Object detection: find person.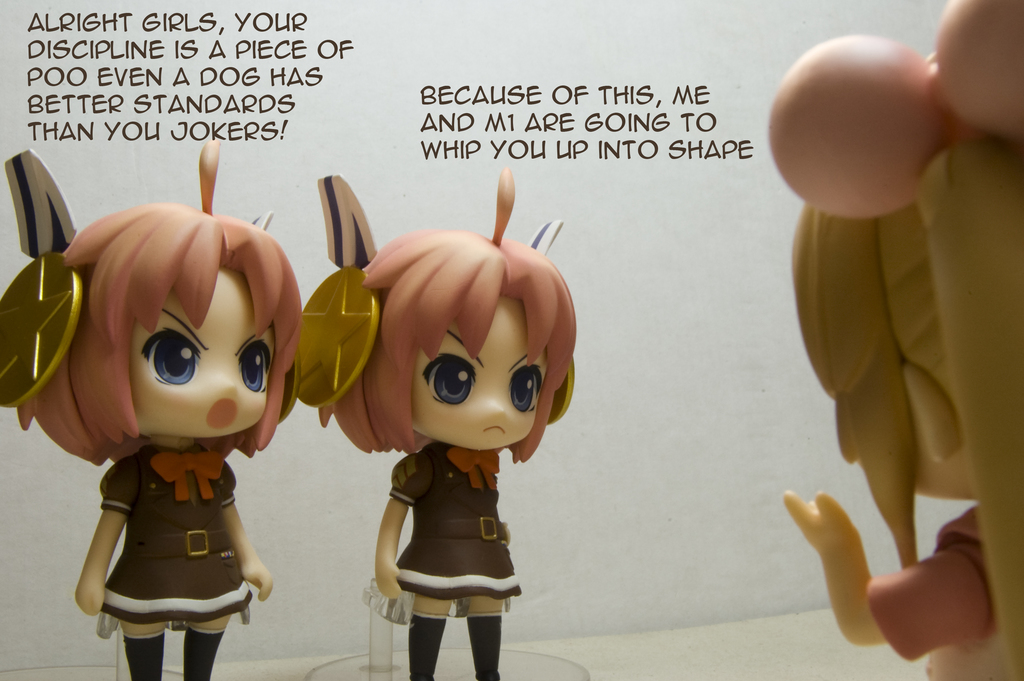
detection(276, 149, 591, 680).
